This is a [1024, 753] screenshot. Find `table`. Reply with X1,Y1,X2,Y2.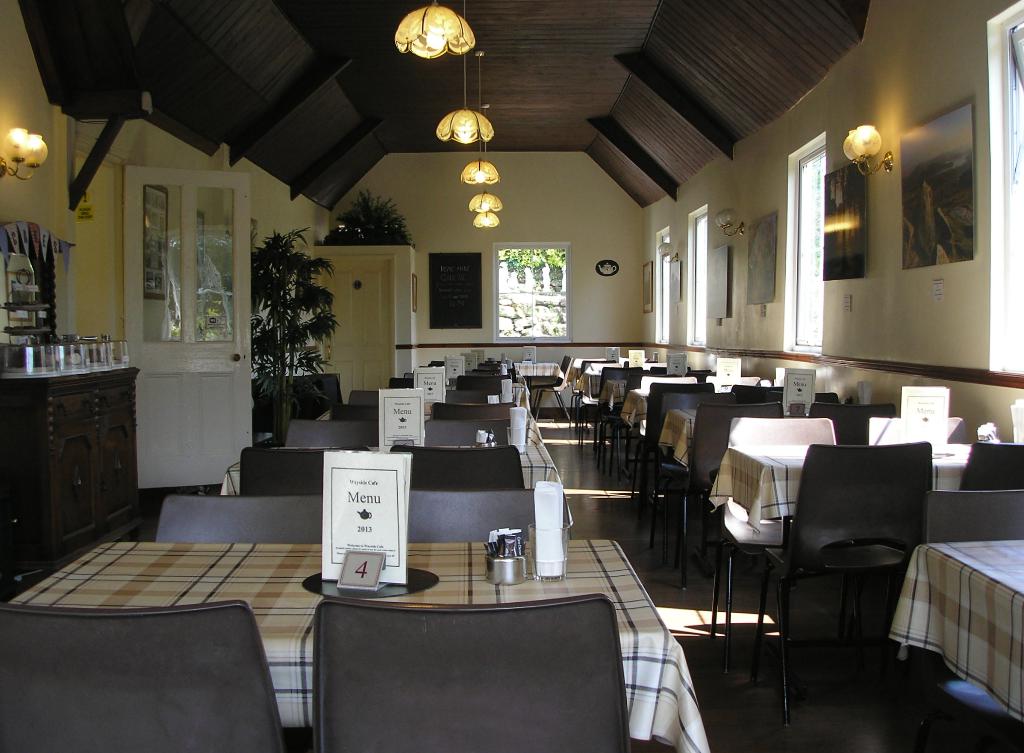
312,409,541,439.
